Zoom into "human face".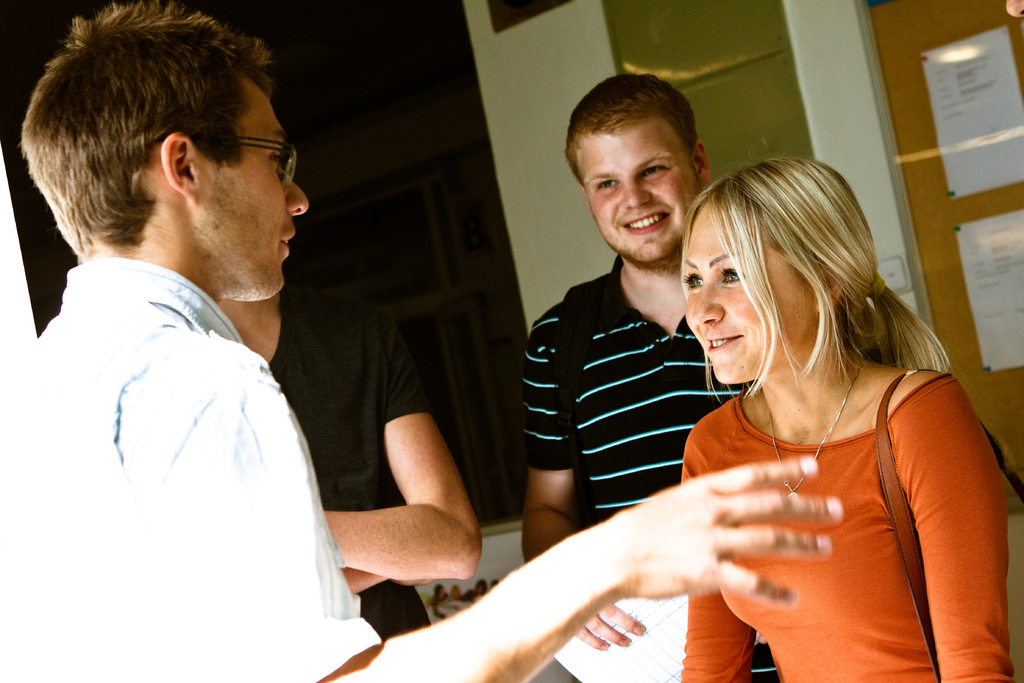
Zoom target: bbox=[685, 199, 818, 384].
